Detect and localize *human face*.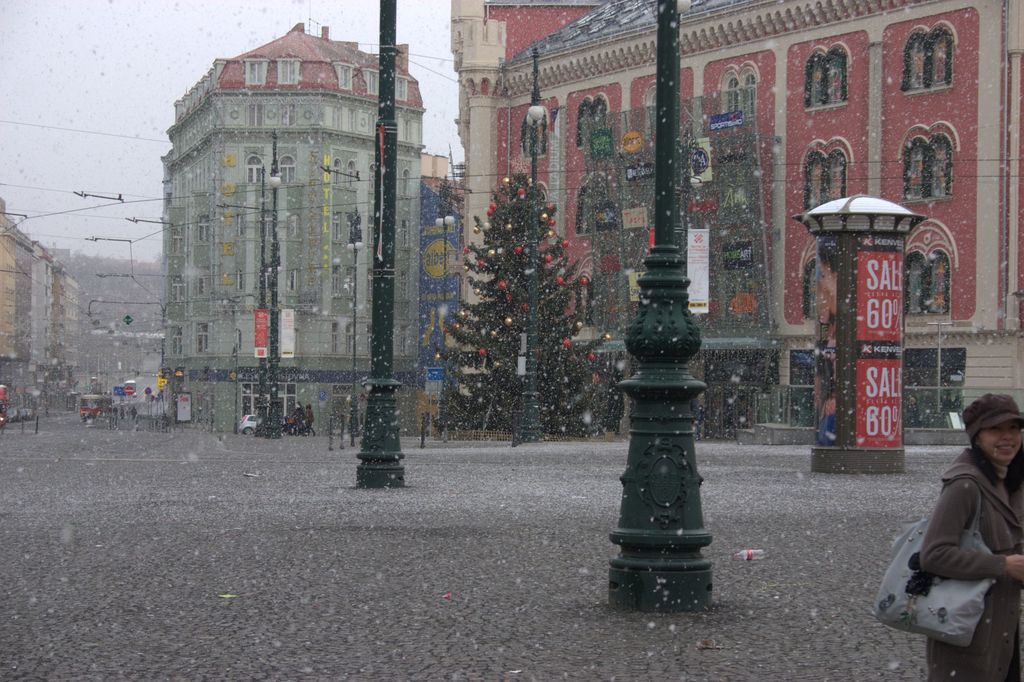
Localized at (x1=982, y1=421, x2=1020, y2=461).
